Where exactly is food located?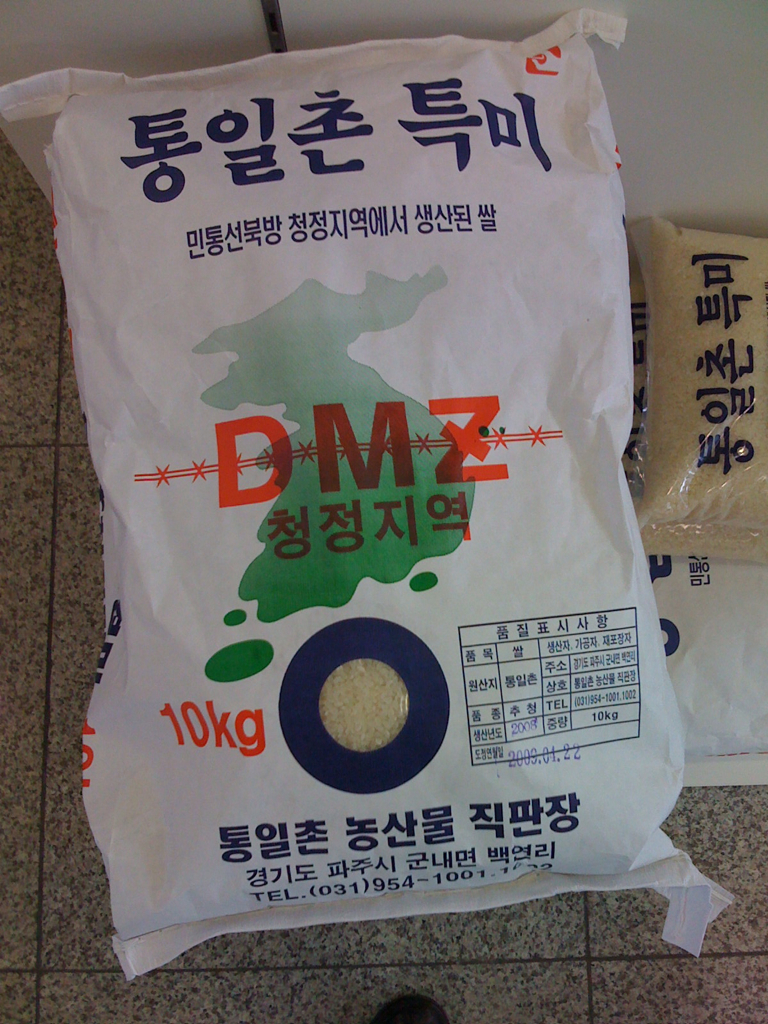
Its bounding box is bbox(317, 657, 411, 750).
